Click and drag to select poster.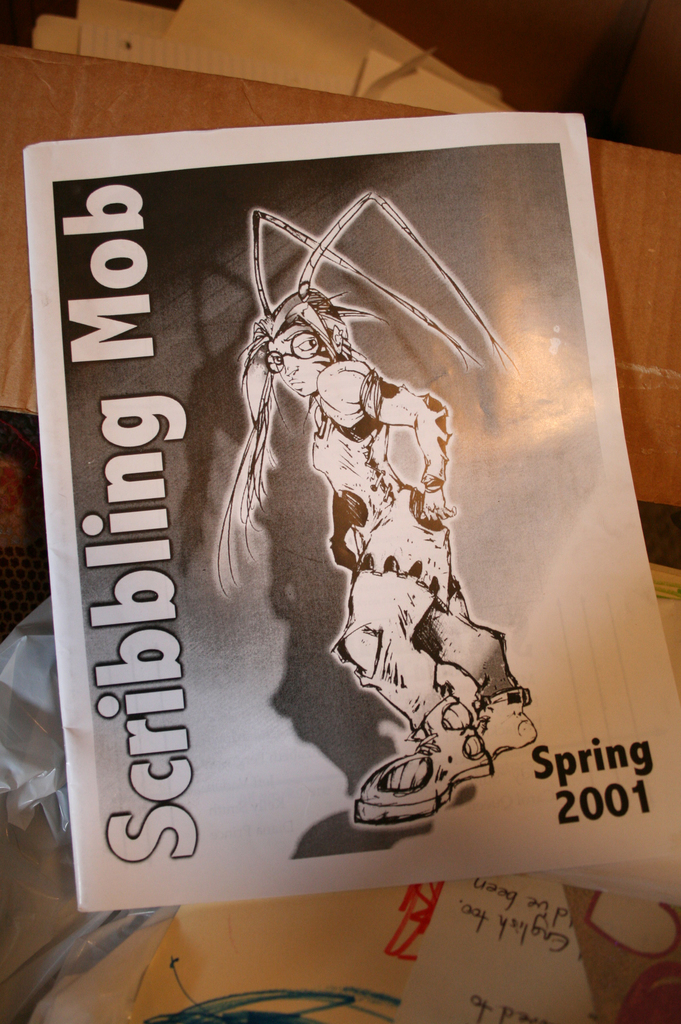
Selection: box=[399, 499, 679, 1023].
